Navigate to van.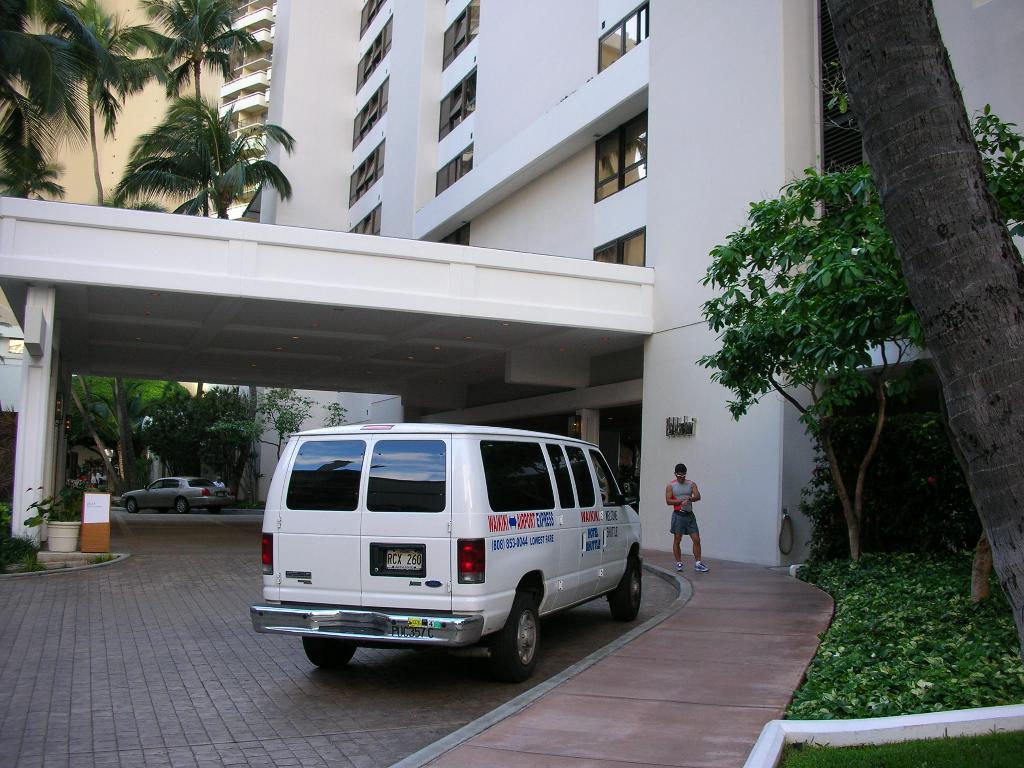
Navigation target: [244, 420, 643, 685].
